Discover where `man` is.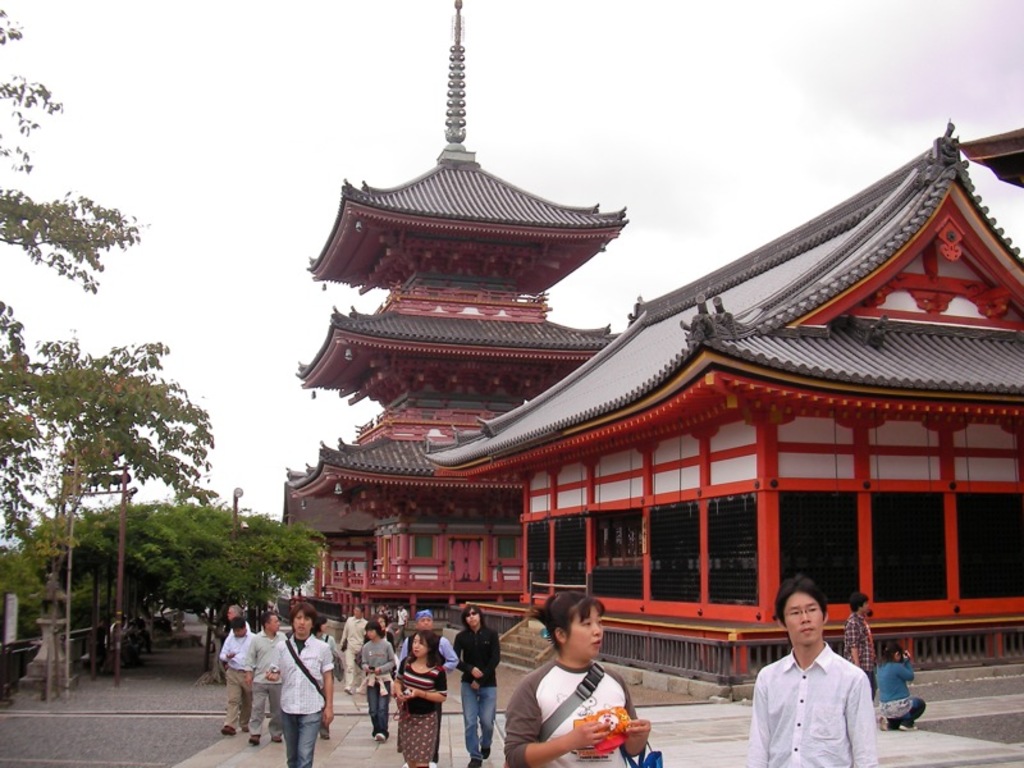
Discovered at <bbox>246, 614, 293, 744</bbox>.
